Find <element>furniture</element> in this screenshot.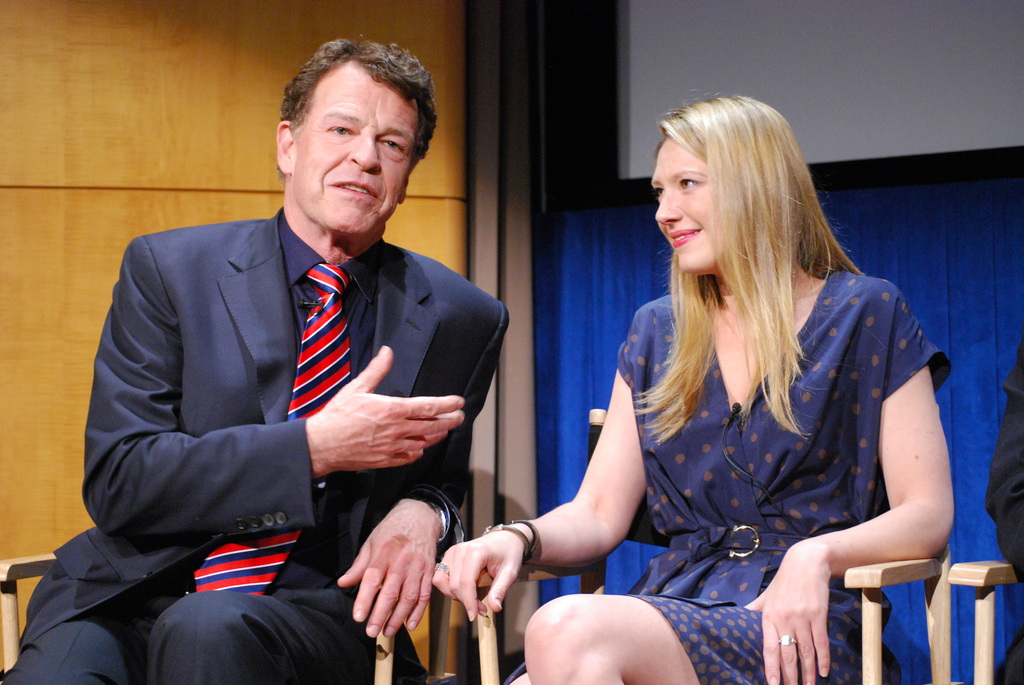
The bounding box for <element>furniture</element> is <box>945,560,1023,684</box>.
